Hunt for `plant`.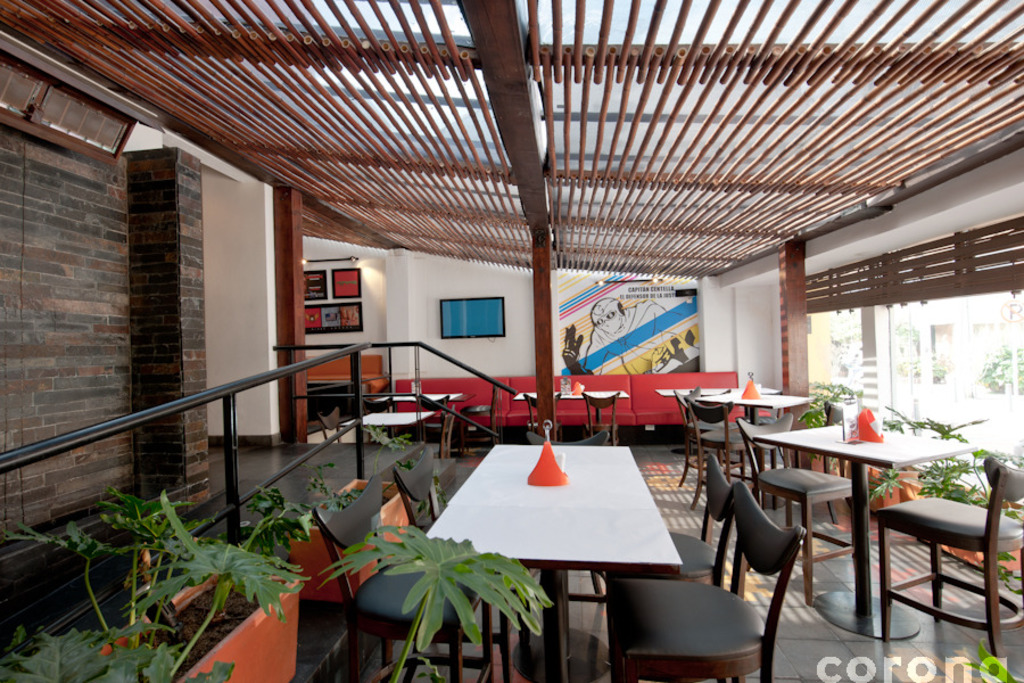
Hunted down at pyautogui.locateOnScreen(866, 394, 907, 509).
